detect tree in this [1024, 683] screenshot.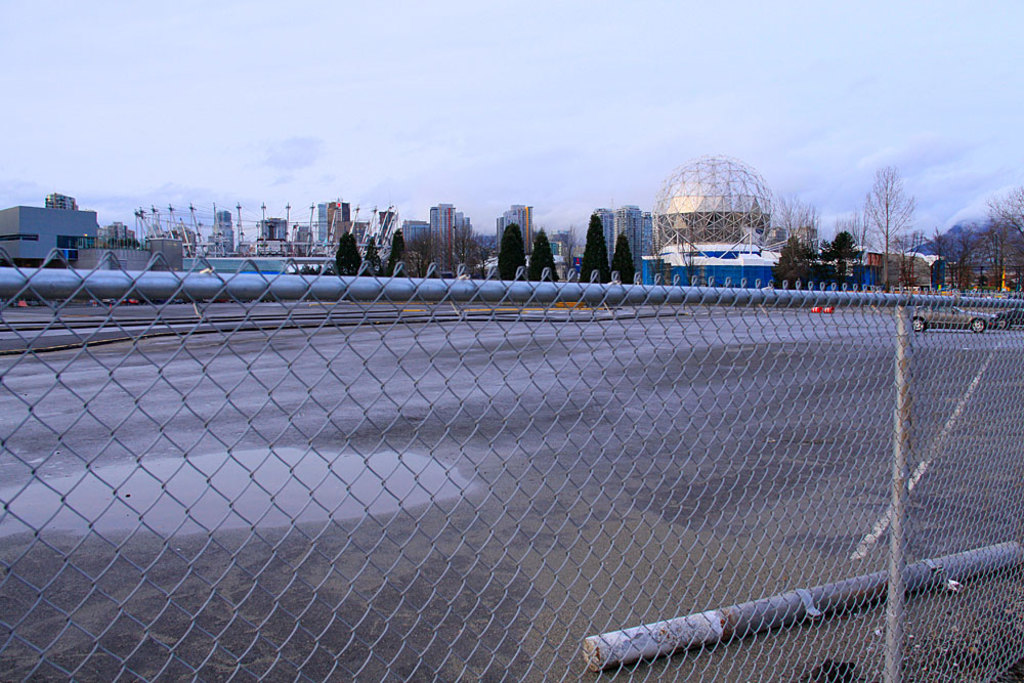
Detection: (443, 226, 486, 275).
